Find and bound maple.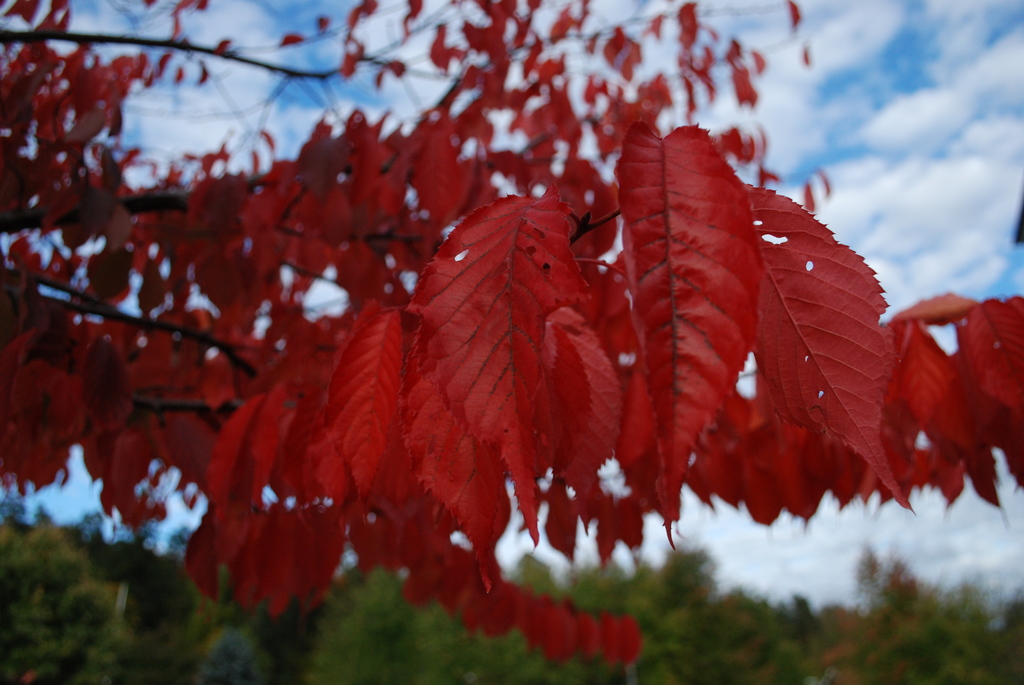
Bound: region(0, 0, 1015, 670).
